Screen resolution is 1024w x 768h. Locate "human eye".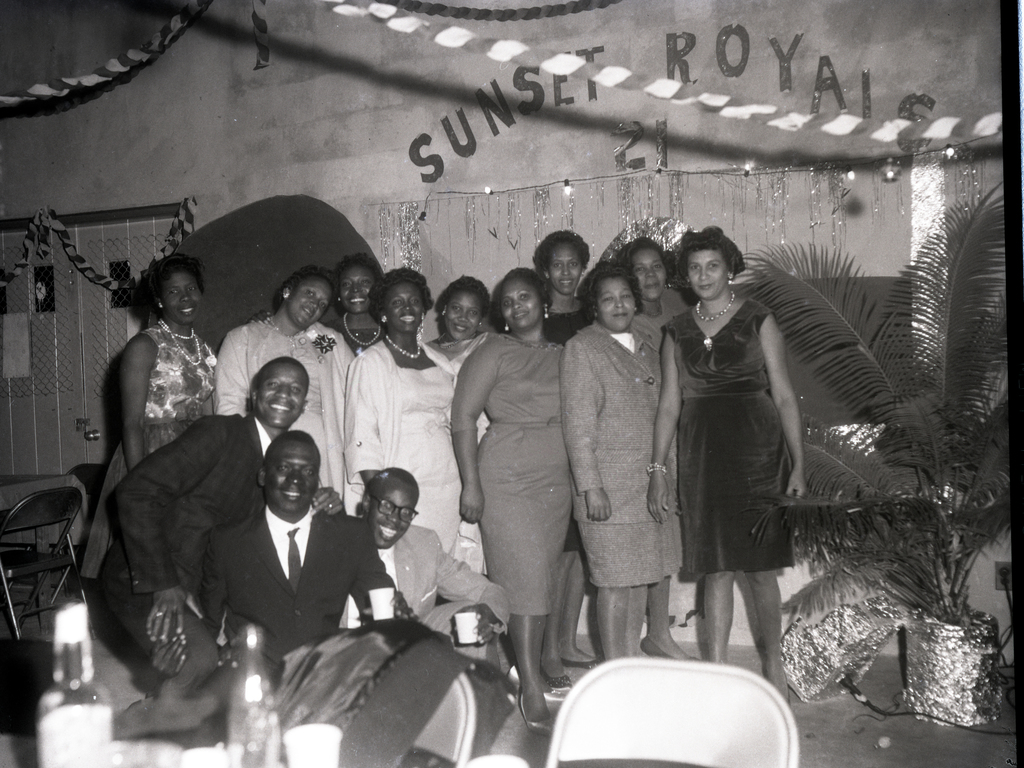
553:262:562:268.
